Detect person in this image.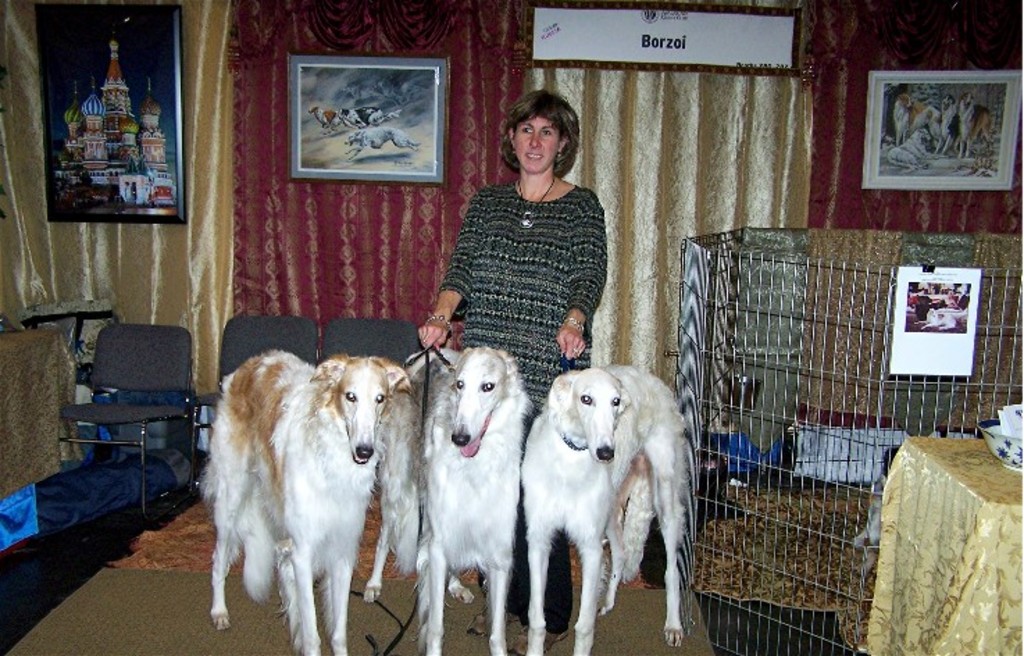
Detection: (420, 92, 611, 655).
